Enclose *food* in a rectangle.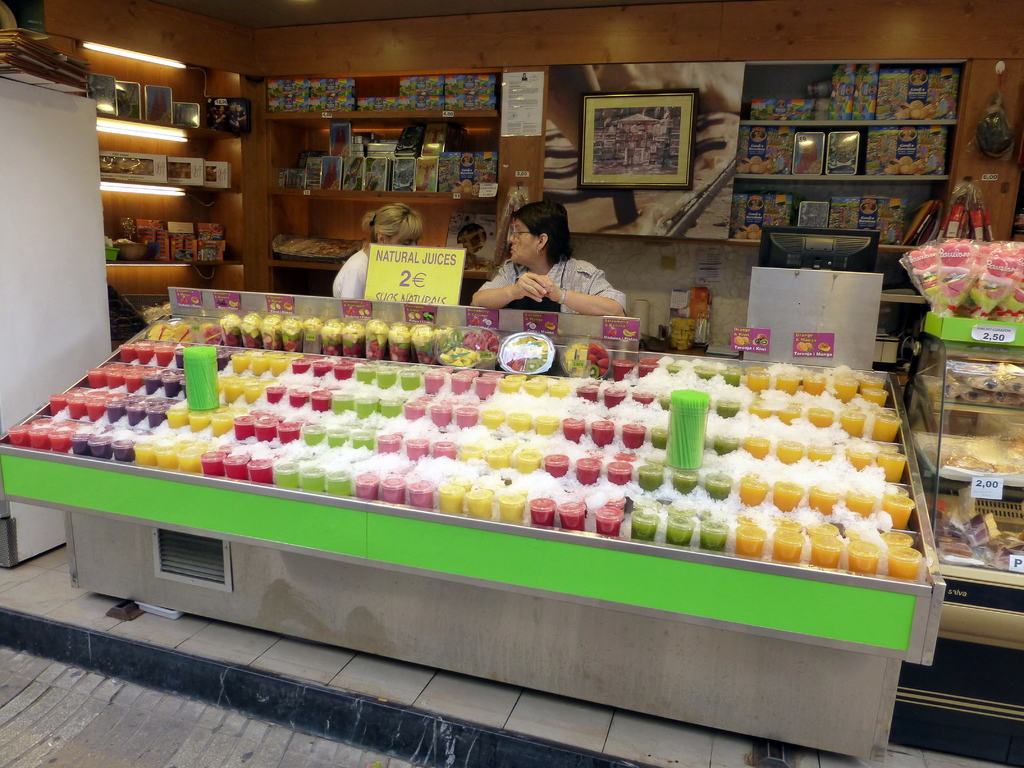
bbox=(177, 294, 190, 307).
